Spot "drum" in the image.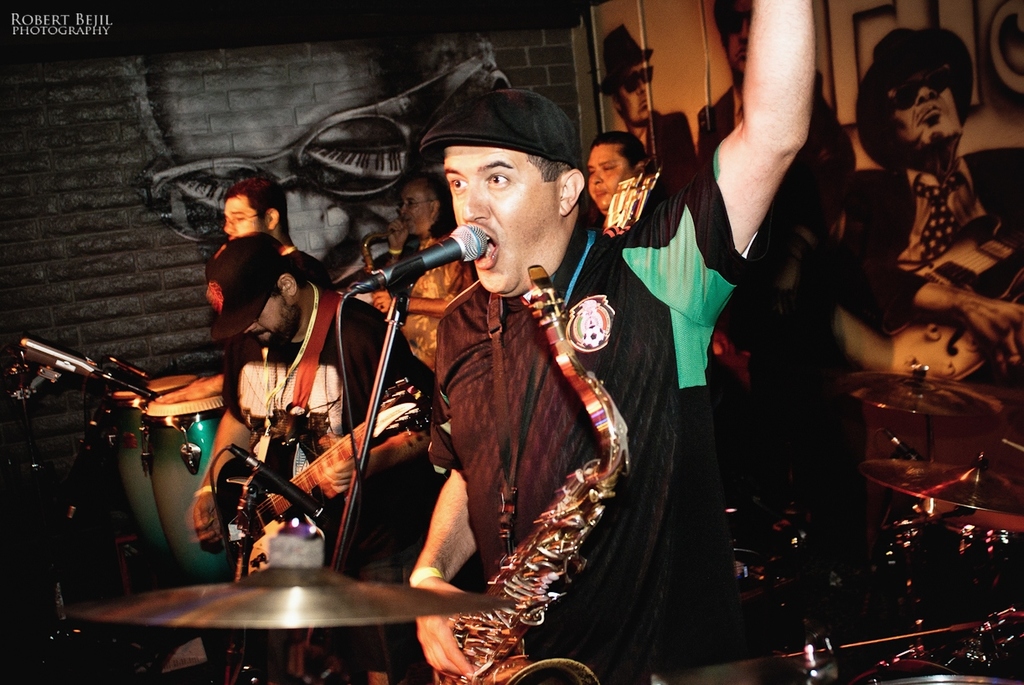
"drum" found at 144, 368, 256, 569.
